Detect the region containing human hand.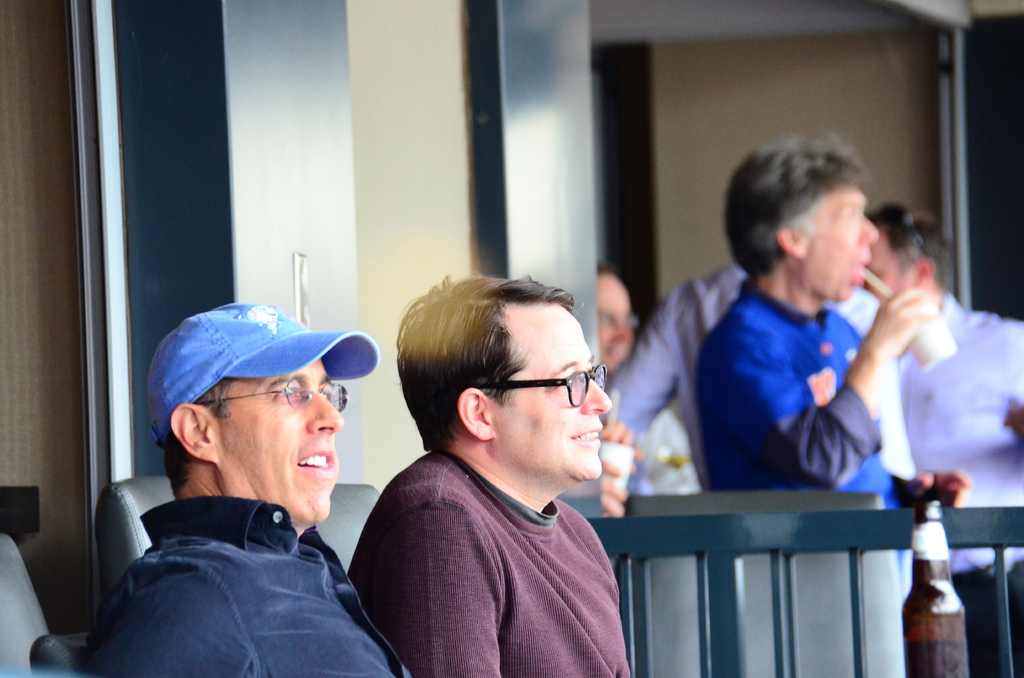
detection(907, 473, 974, 511).
